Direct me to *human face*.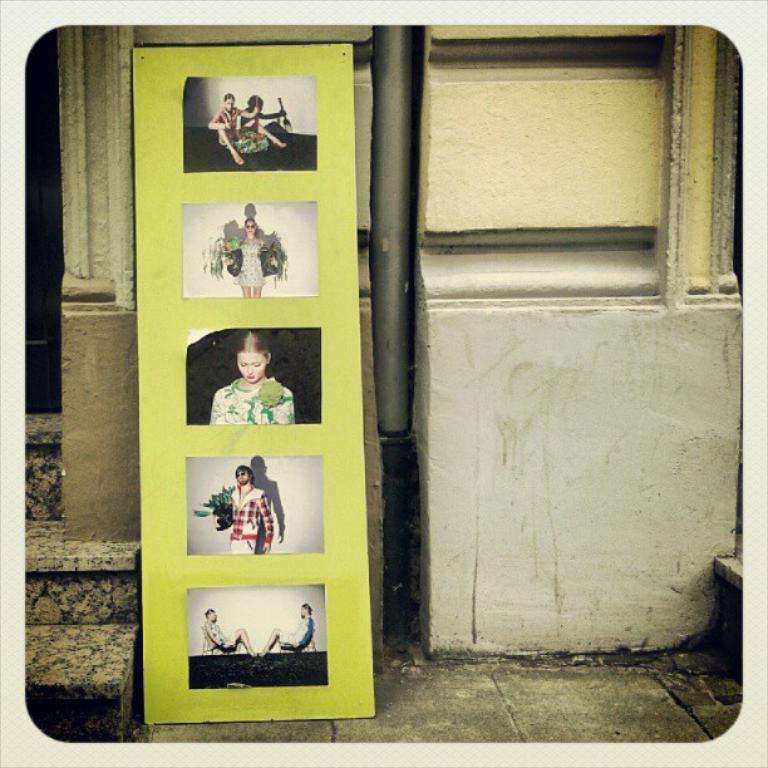
Direction: [247, 221, 255, 231].
